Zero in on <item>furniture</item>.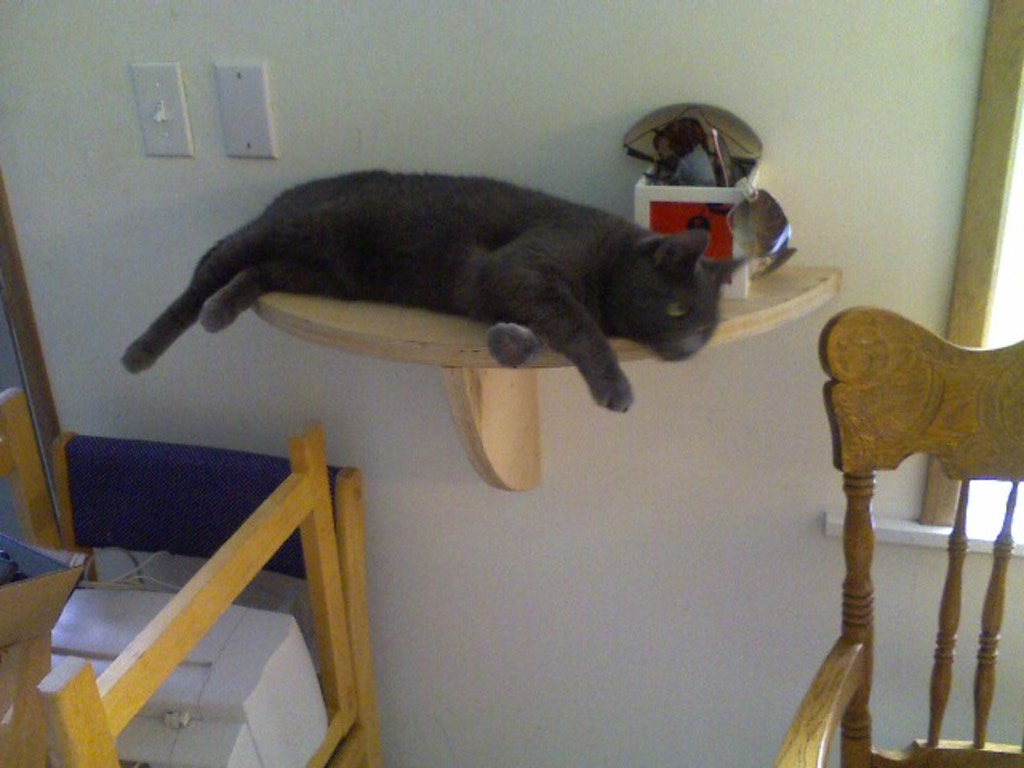
Zeroed in: select_region(0, 387, 386, 766).
